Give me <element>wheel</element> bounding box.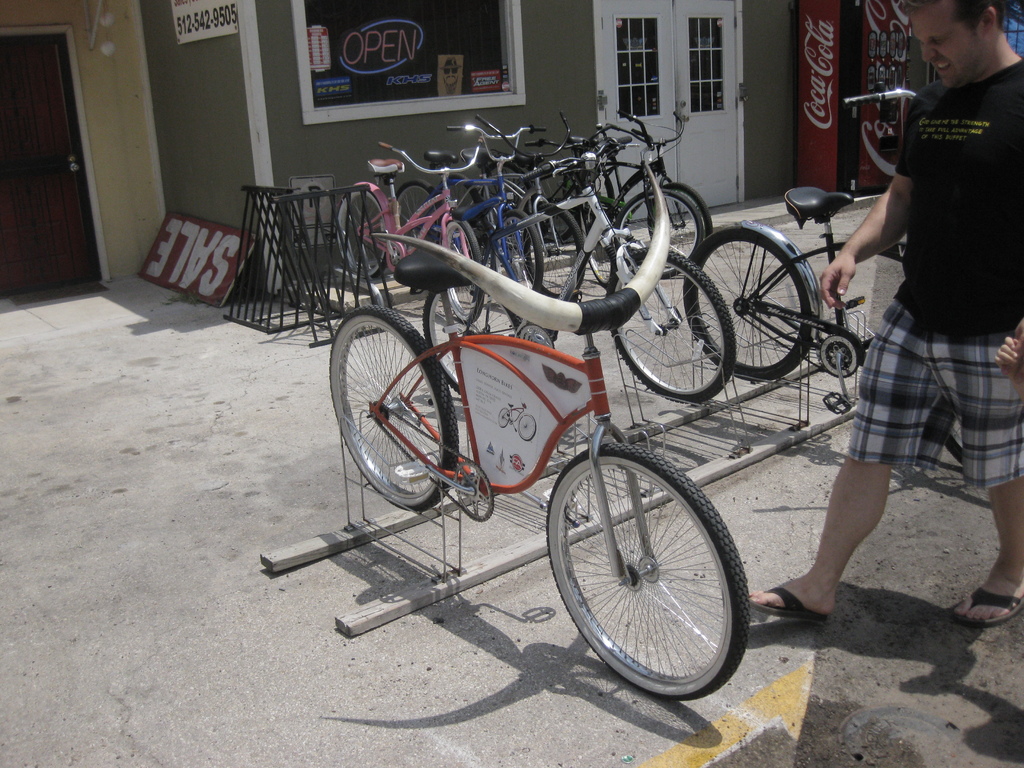
bbox=(603, 246, 737, 404).
